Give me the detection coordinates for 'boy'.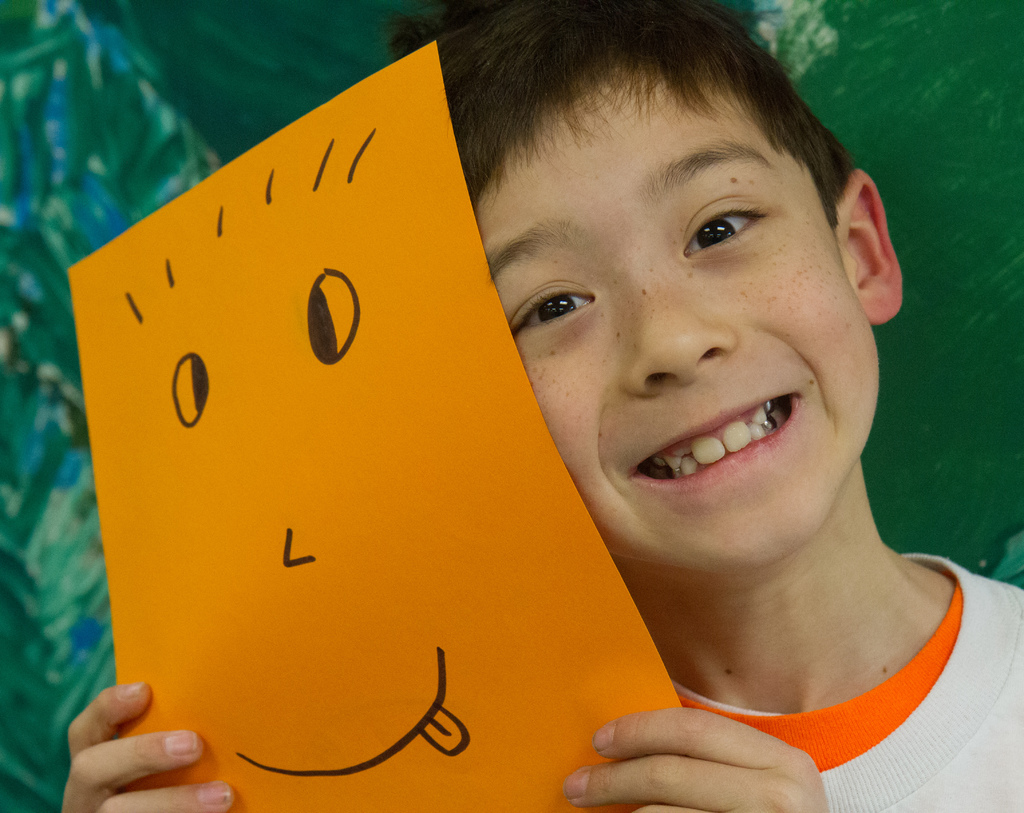
(289,29,988,812).
